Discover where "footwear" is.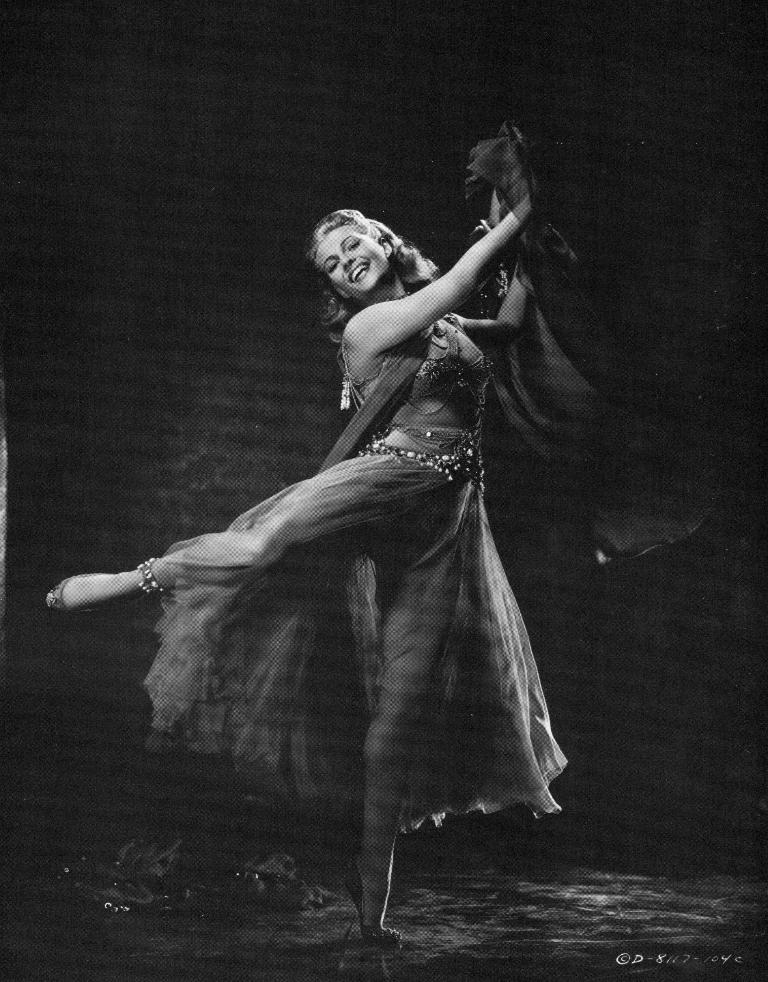
Discovered at locate(340, 867, 396, 947).
